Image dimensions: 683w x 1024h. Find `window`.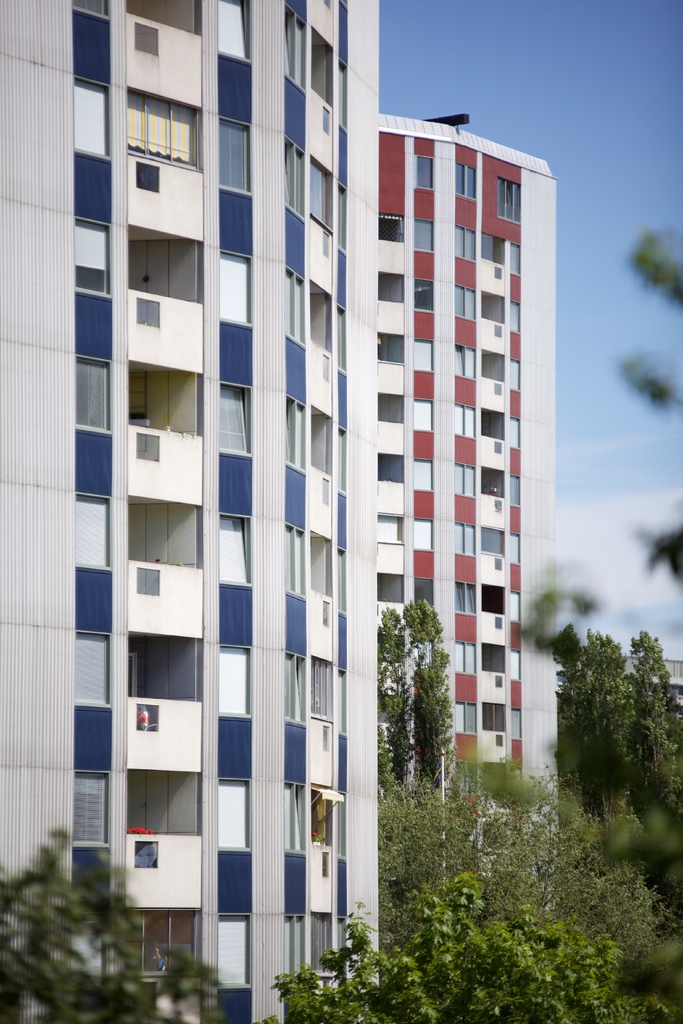
l=416, t=154, r=437, b=189.
